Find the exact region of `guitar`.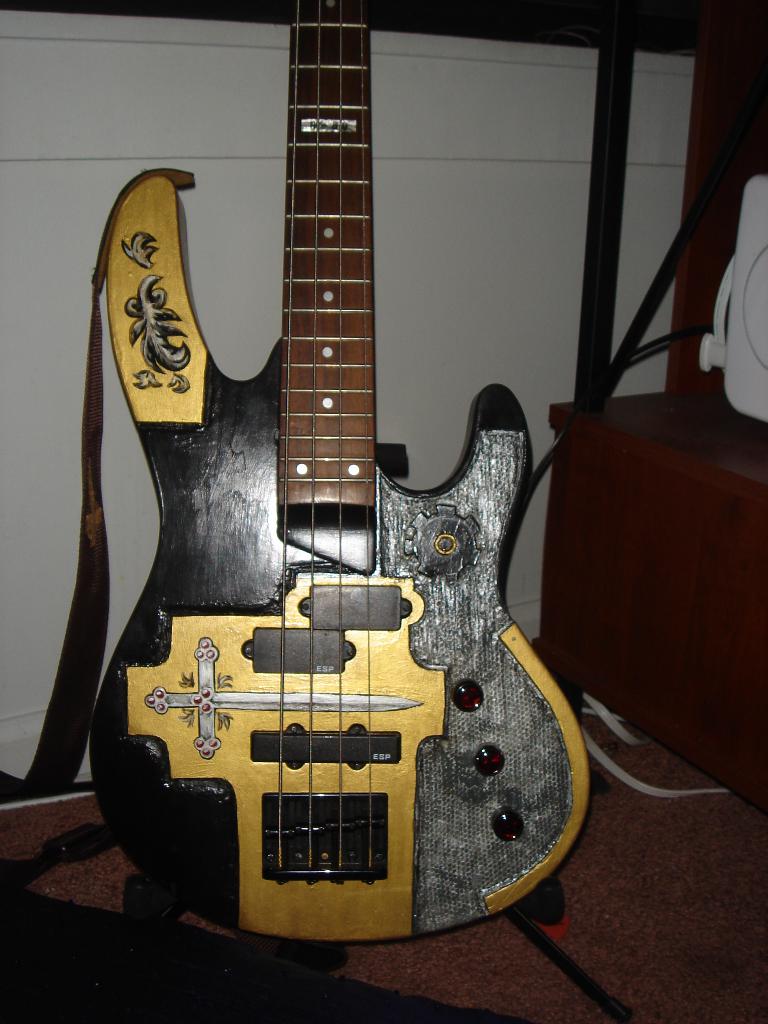
Exact region: BBox(84, 53, 583, 910).
